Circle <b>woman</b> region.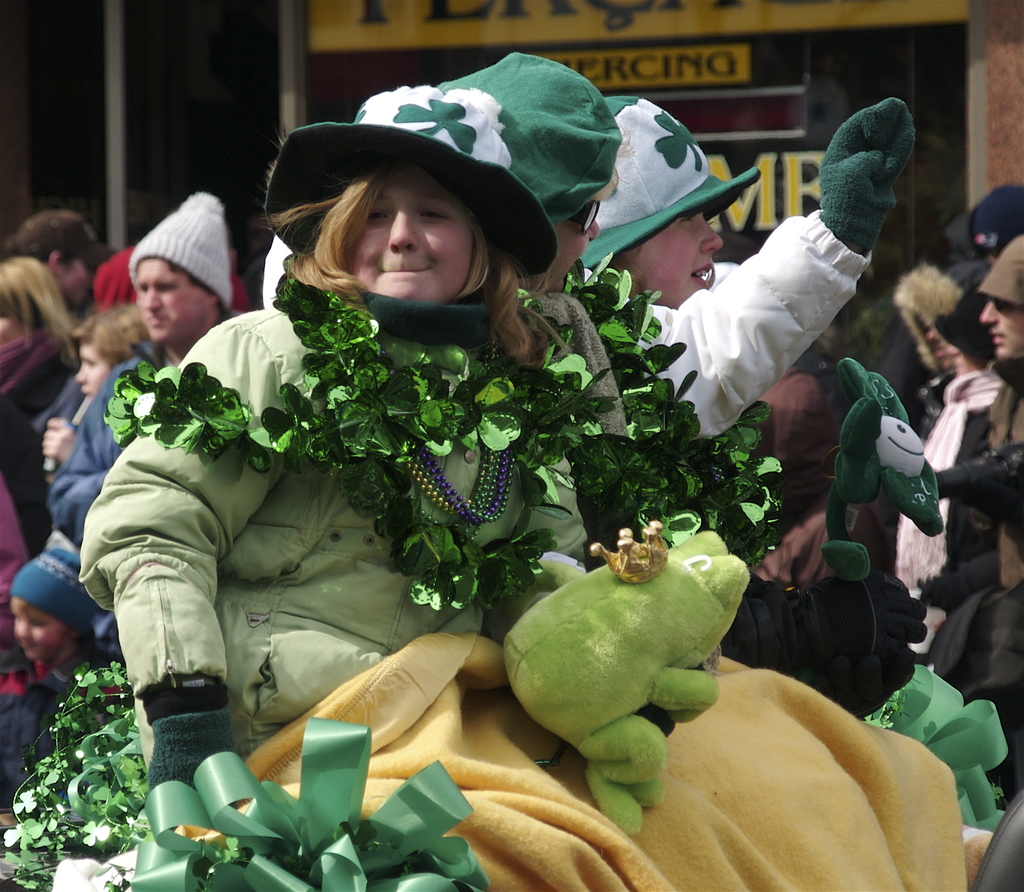
Region: (x1=75, y1=79, x2=969, y2=891).
